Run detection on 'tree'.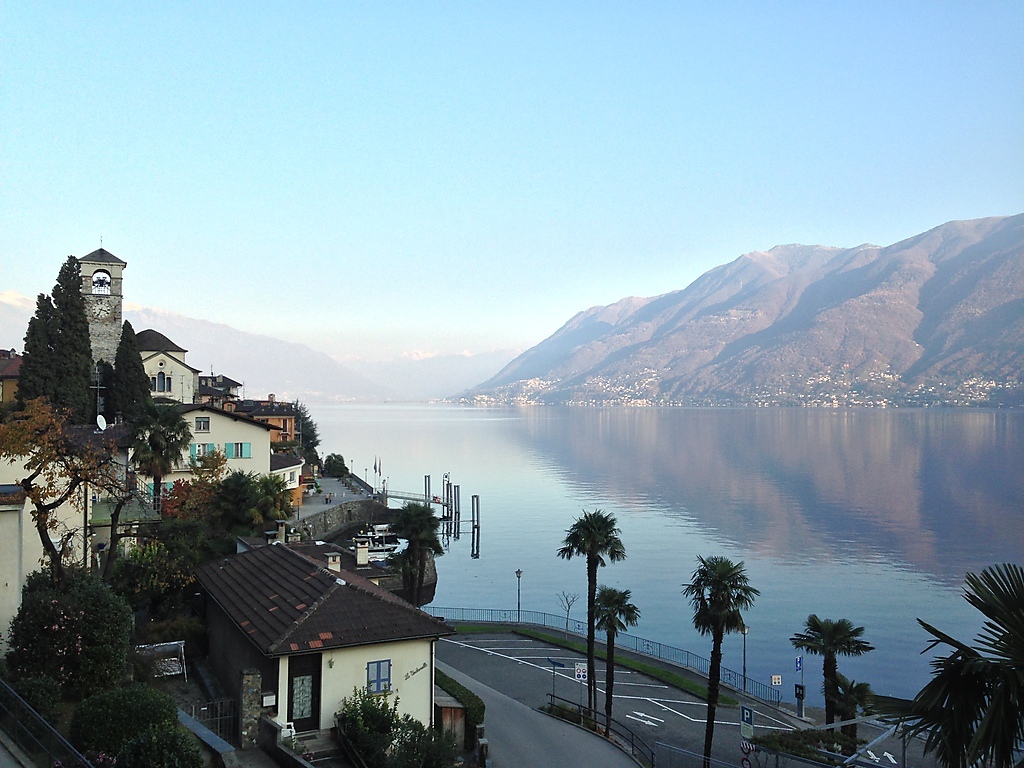
Result: [x1=590, y1=585, x2=641, y2=742].
